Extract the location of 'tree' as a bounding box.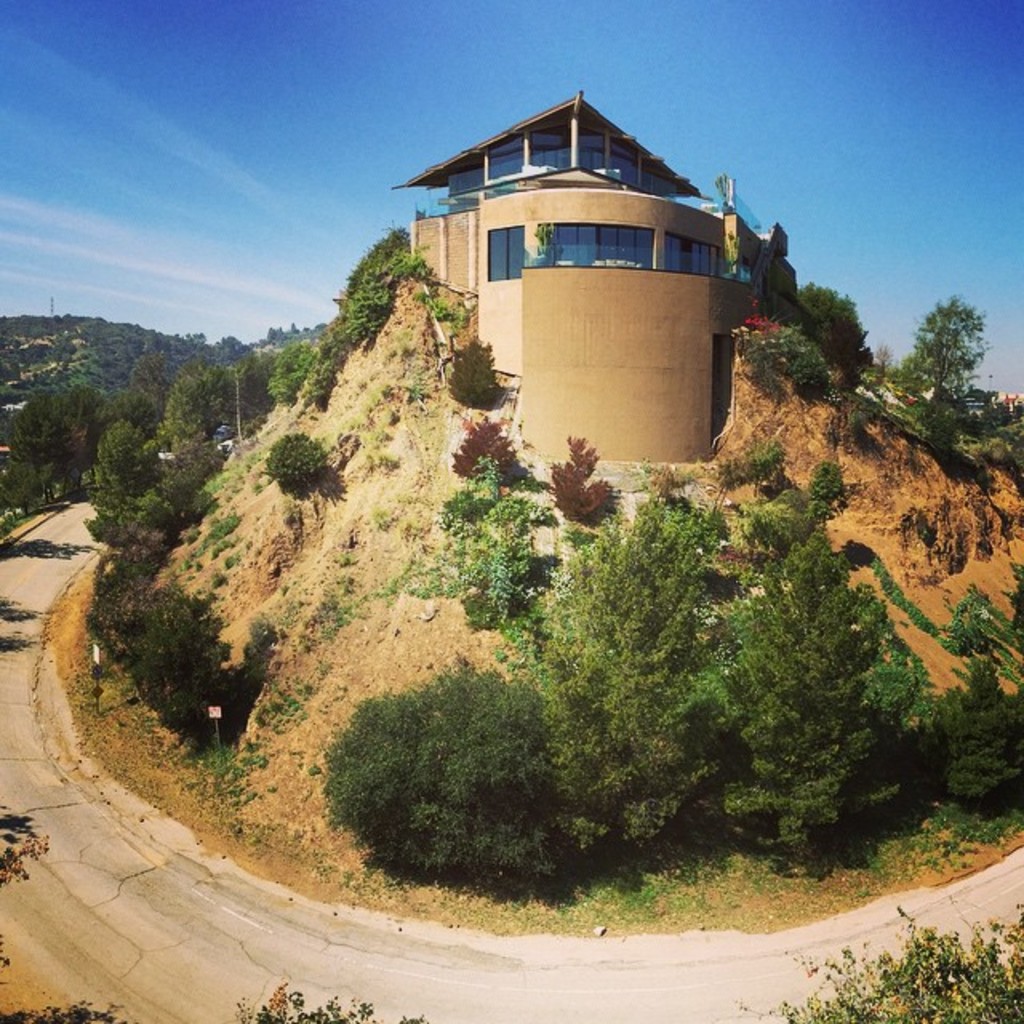
BBox(928, 651, 1022, 805).
